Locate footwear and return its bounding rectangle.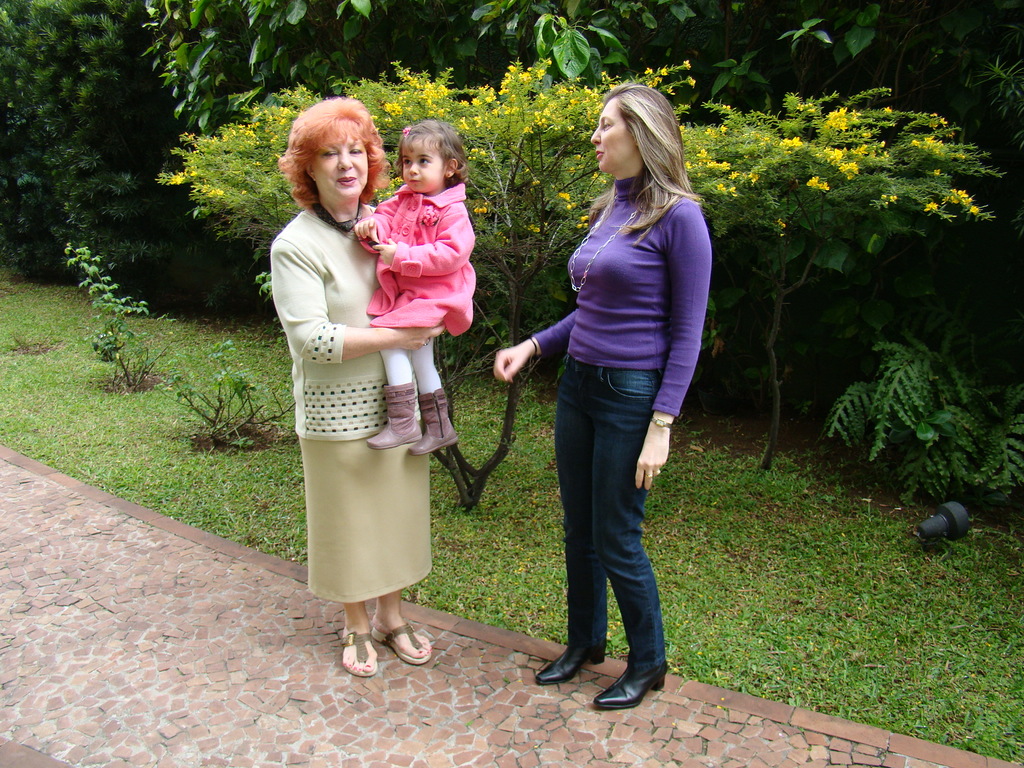
(left=593, top=662, right=673, bottom=710).
